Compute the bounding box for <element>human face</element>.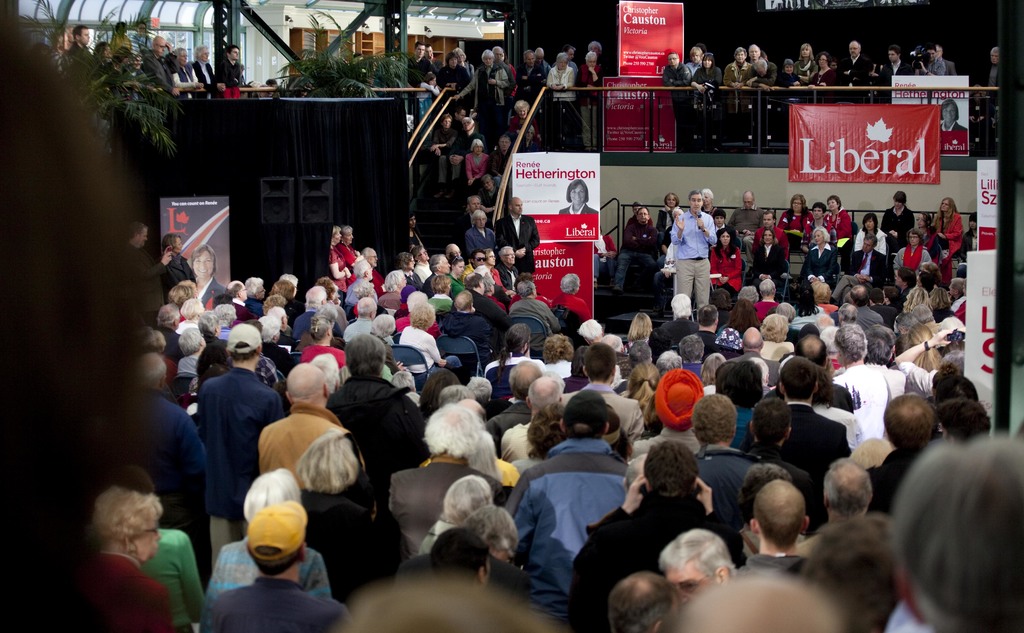
rect(511, 201, 524, 216).
